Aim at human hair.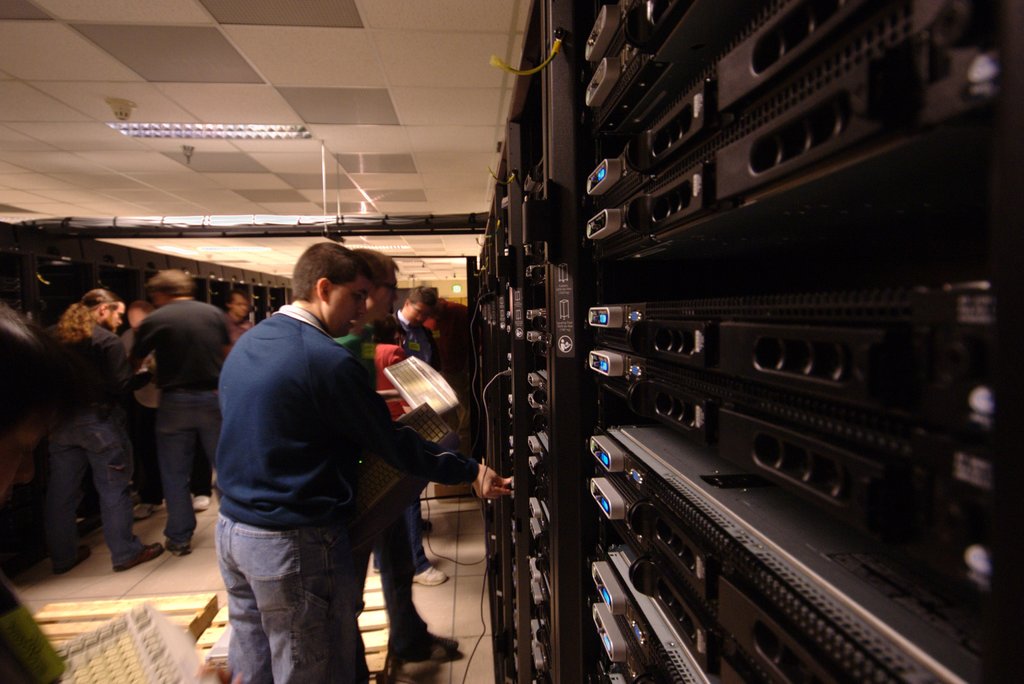
Aimed at left=54, top=289, right=123, bottom=346.
